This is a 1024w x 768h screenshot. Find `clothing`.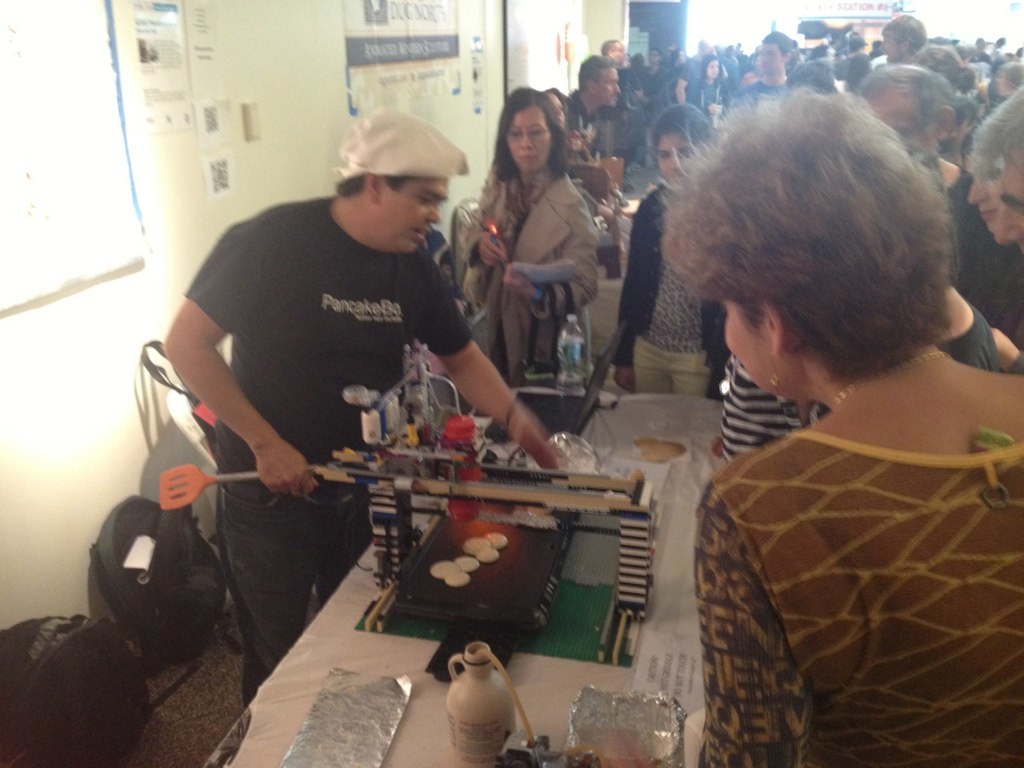
Bounding box: bbox=[184, 194, 472, 709].
